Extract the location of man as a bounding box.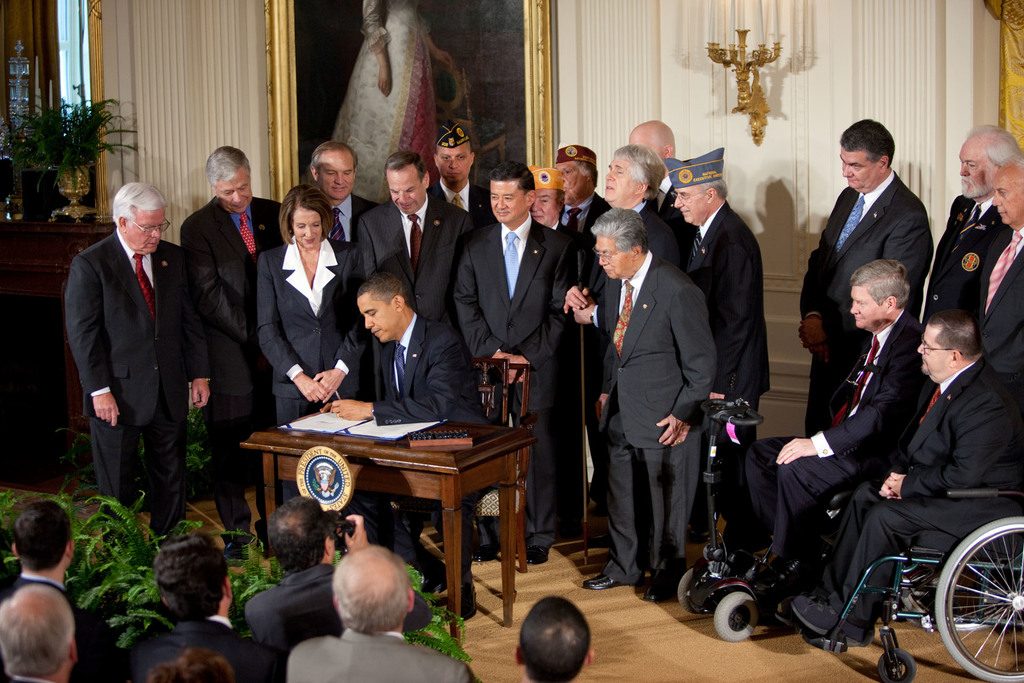
x1=303 y1=142 x2=399 y2=305.
